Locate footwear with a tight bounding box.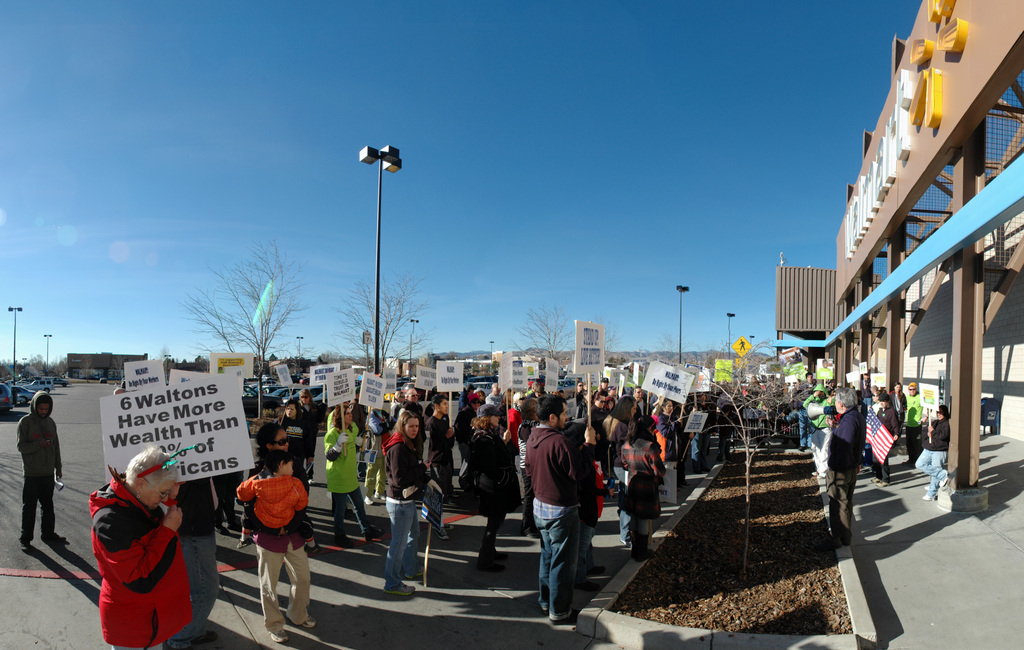
x1=673, y1=483, x2=682, y2=492.
